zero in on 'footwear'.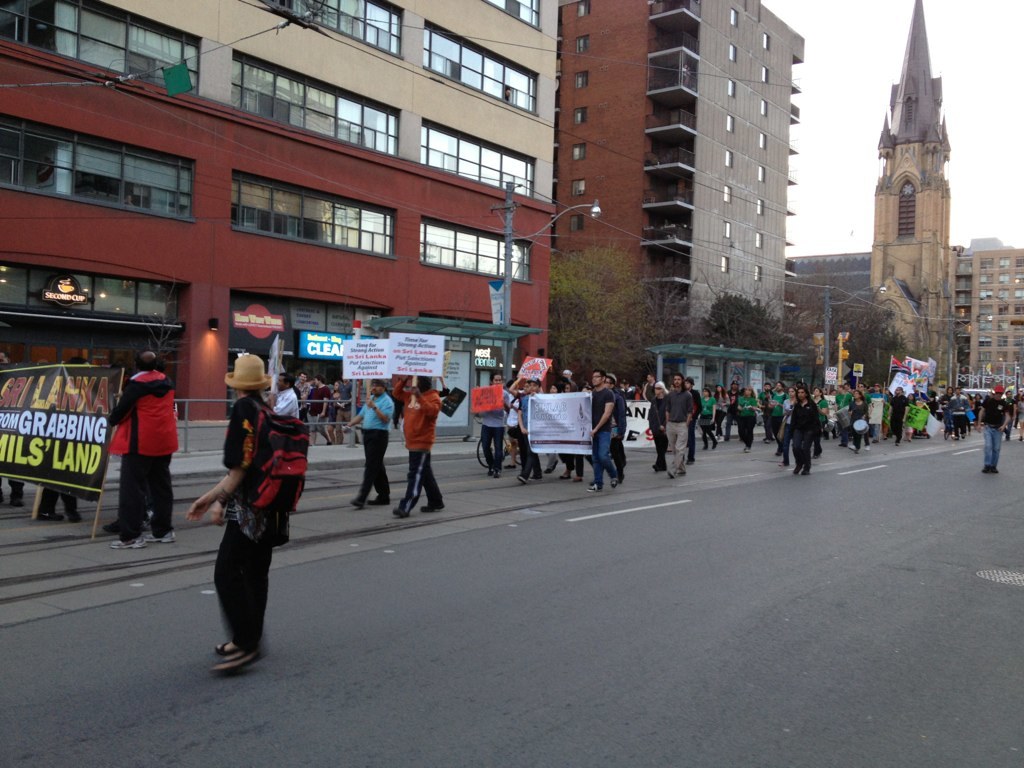
Zeroed in: (x1=779, y1=462, x2=785, y2=465).
